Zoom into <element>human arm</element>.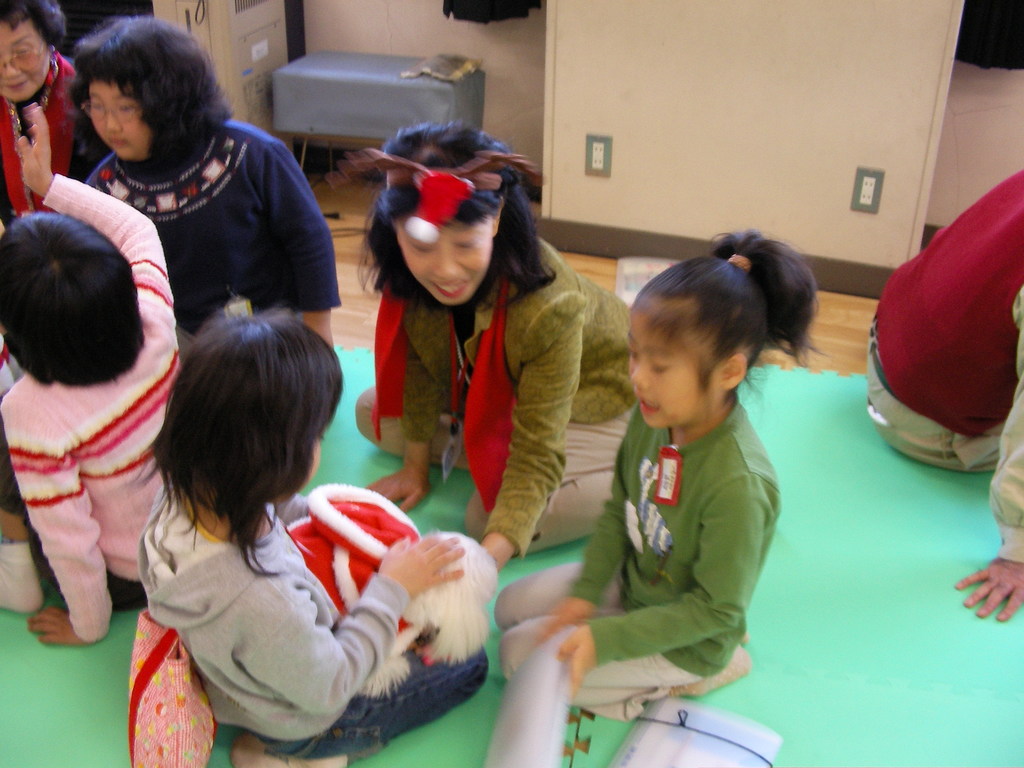
Zoom target: select_region(365, 348, 433, 504).
